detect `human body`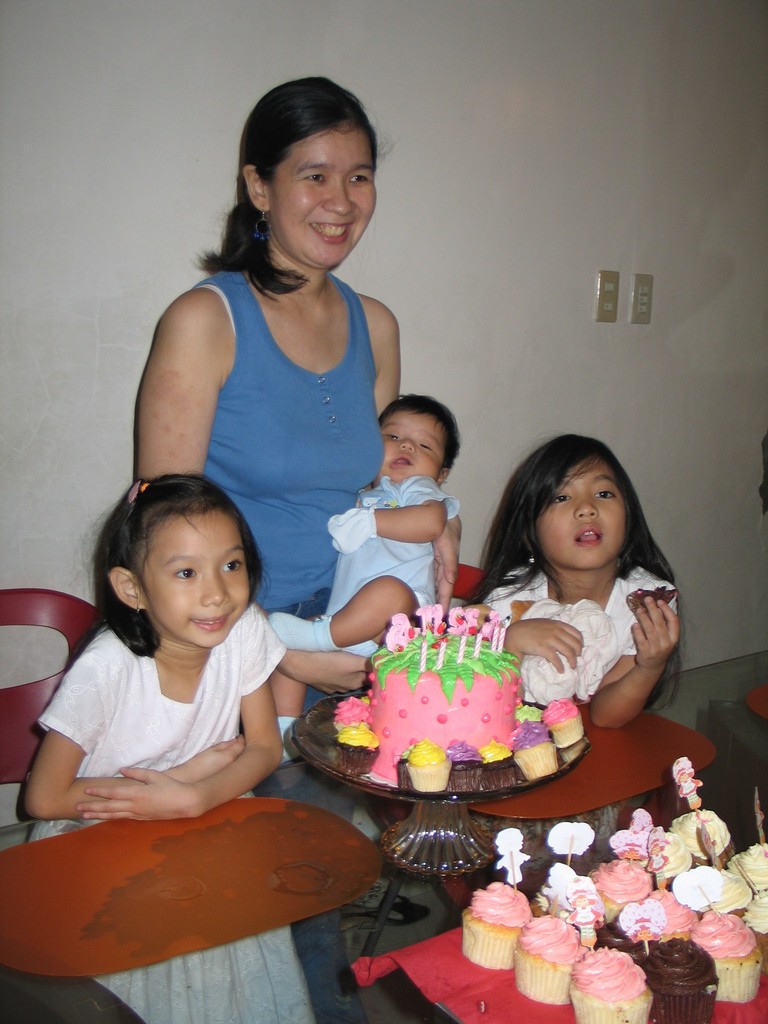
<region>492, 423, 683, 724</region>
